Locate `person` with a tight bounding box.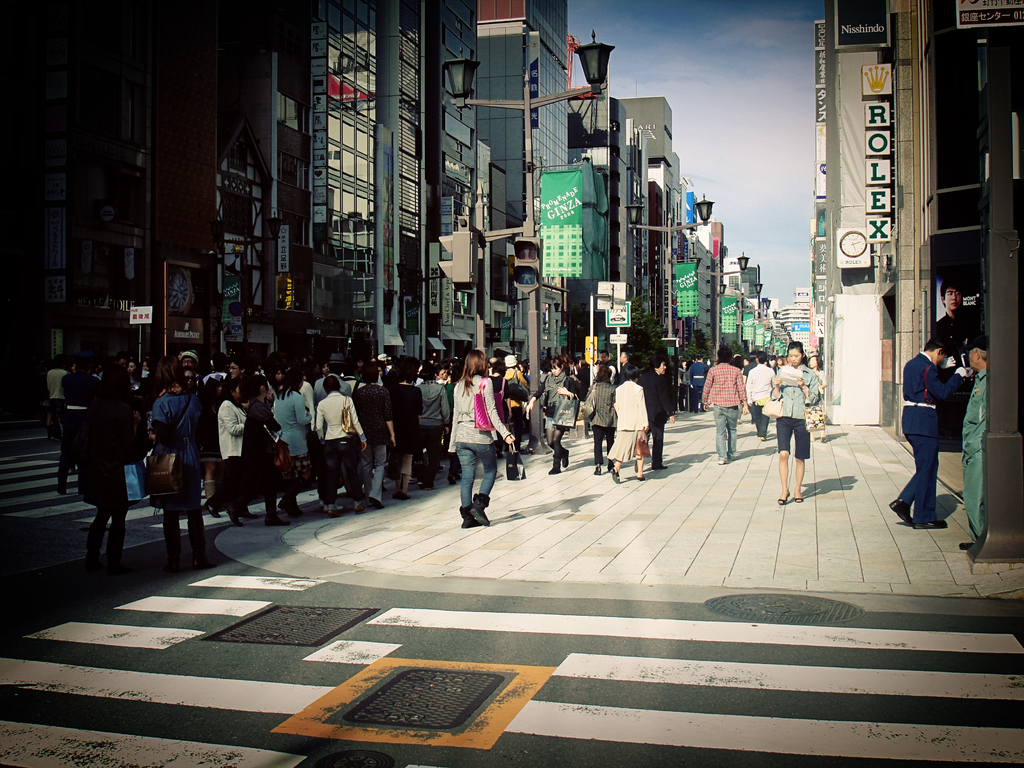
351 362 395 508.
